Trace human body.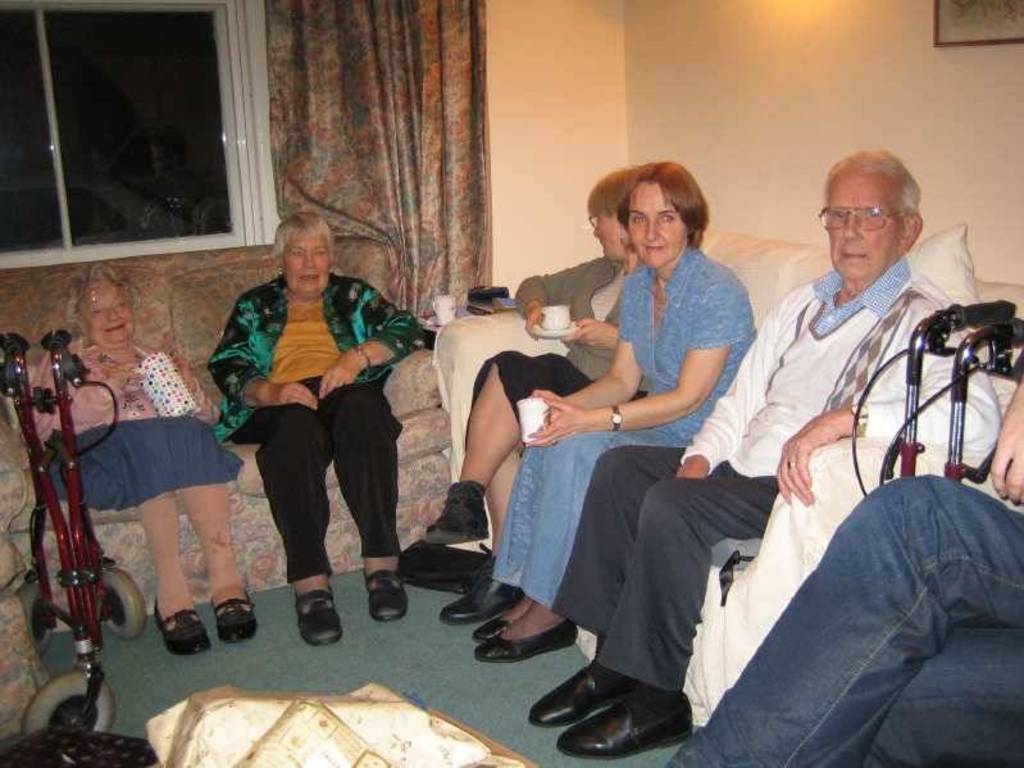
Traced to locate(516, 268, 957, 758).
